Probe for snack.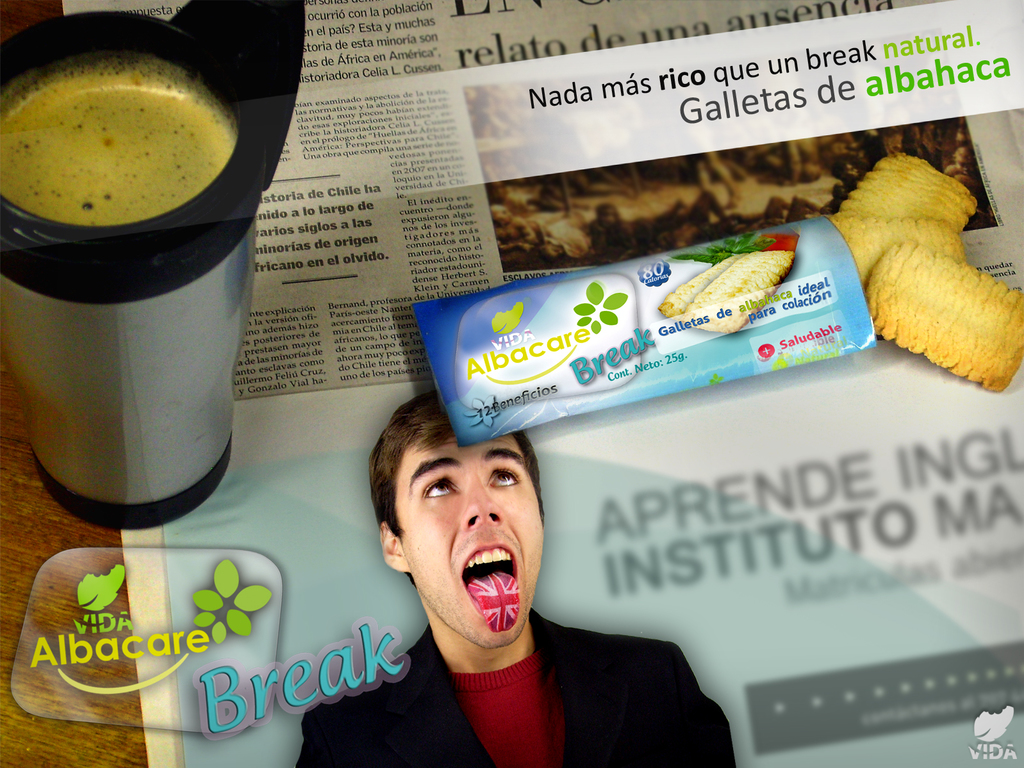
Probe result: (836, 148, 981, 240).
